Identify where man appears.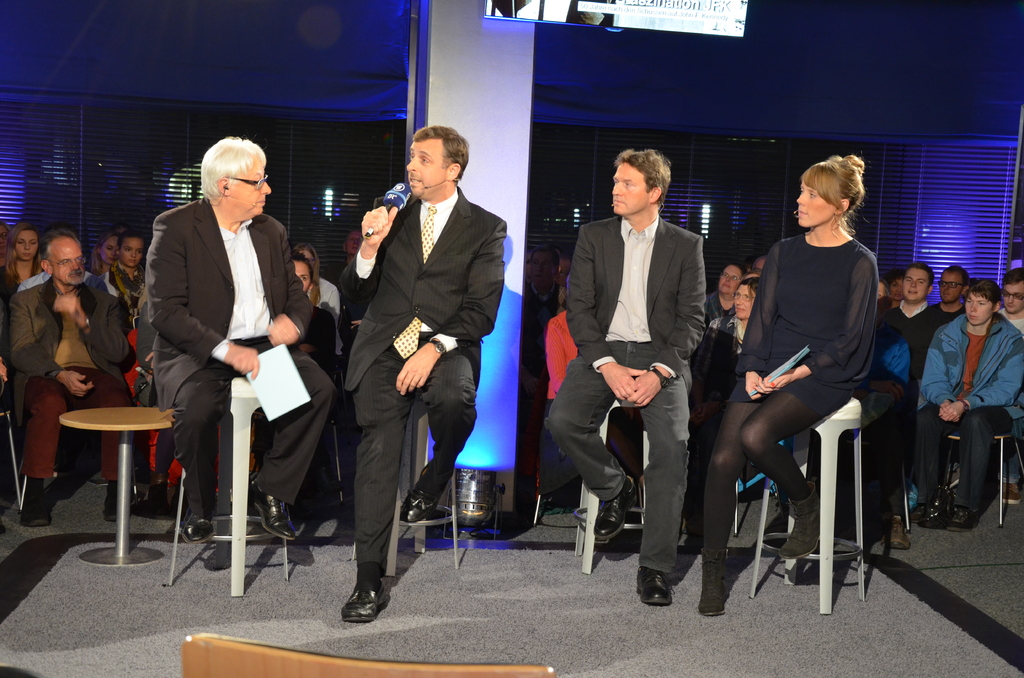
Appears at crop(996, 263, 1023, 341).
